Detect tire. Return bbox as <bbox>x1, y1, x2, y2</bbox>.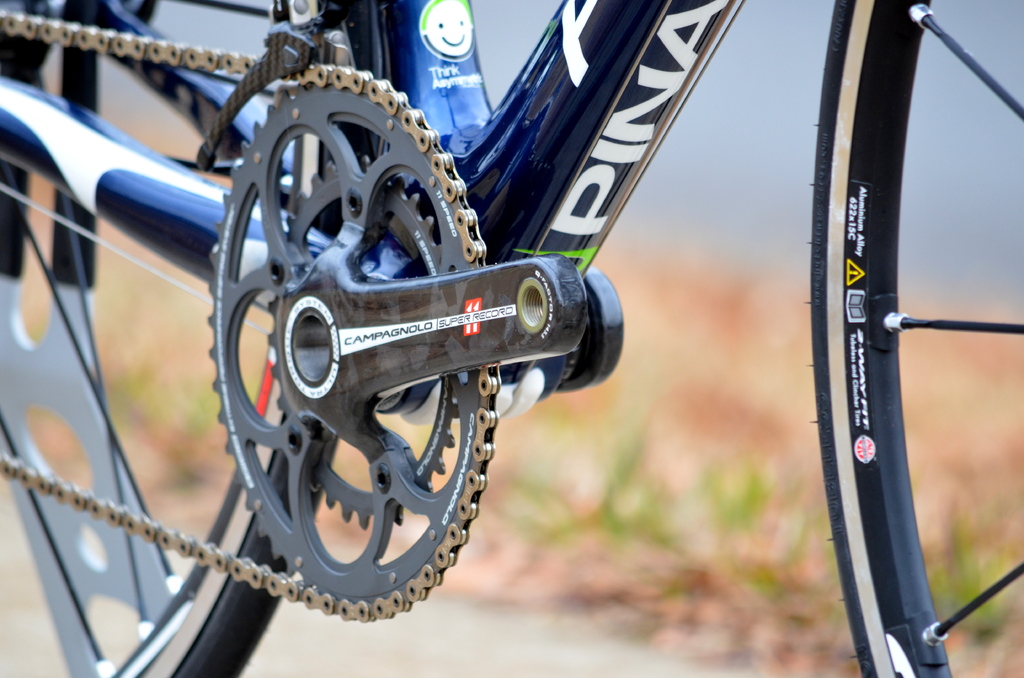
<bbox>0, 0, 384, 677</bbox>.
